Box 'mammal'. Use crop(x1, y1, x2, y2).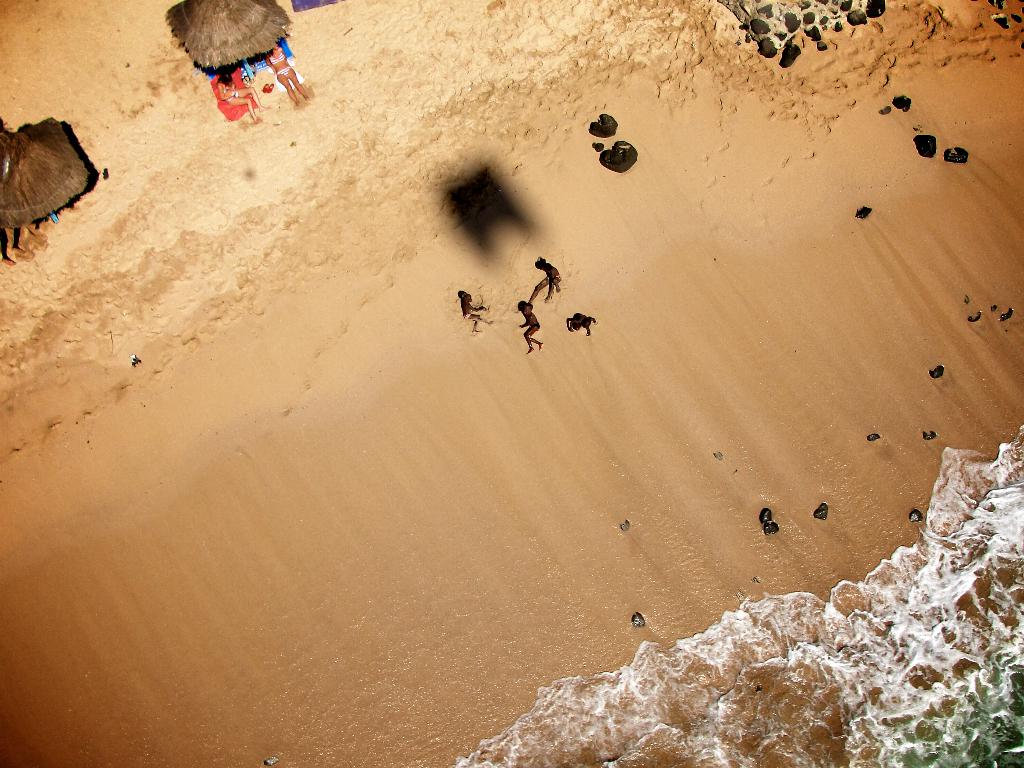
crop(216, 63, 263, 123).
